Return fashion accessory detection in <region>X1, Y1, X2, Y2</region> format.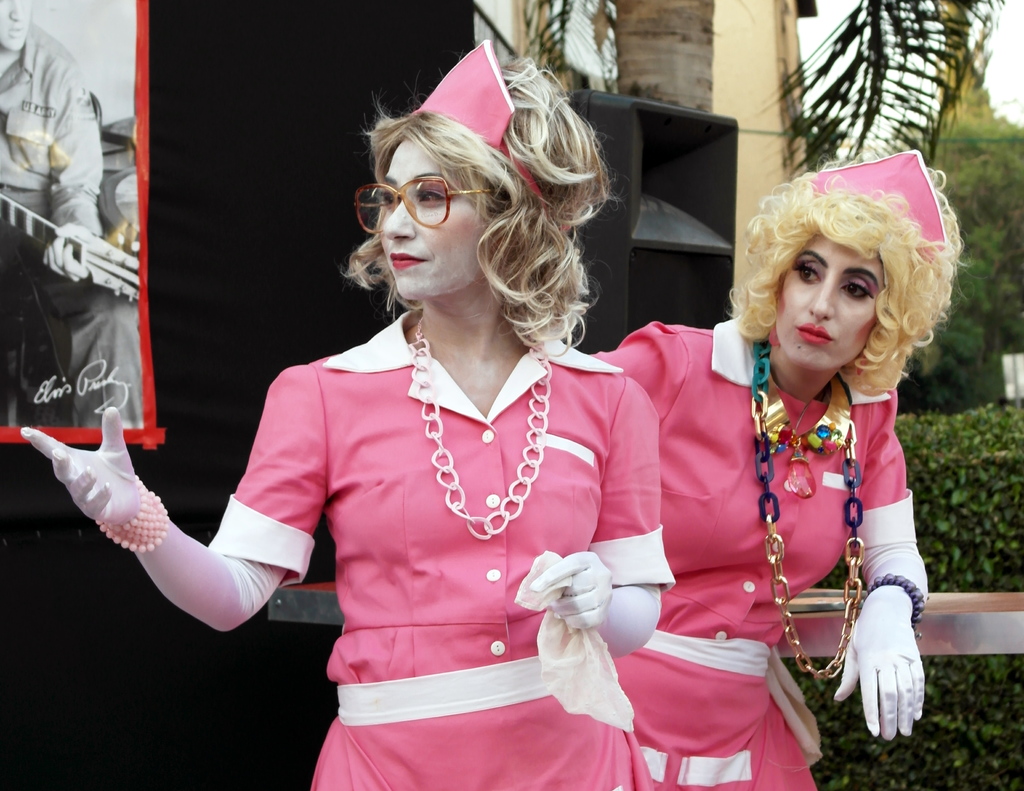
<region>765, 354, 867, 678</region>.
